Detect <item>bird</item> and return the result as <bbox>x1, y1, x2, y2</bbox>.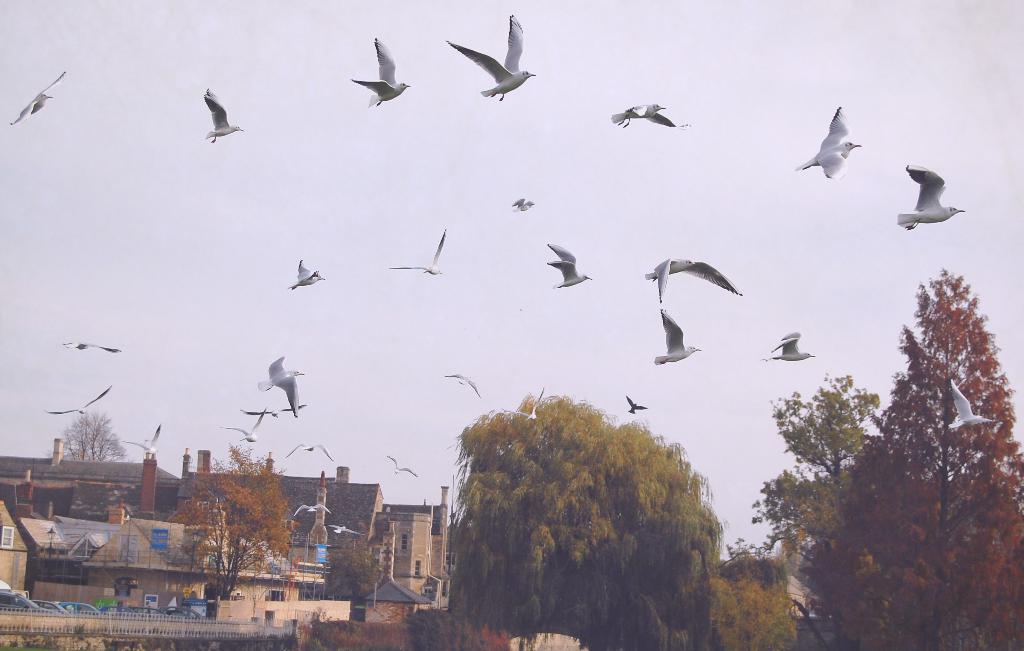
<bbox>324, 524, 362, 538</bbox>.
